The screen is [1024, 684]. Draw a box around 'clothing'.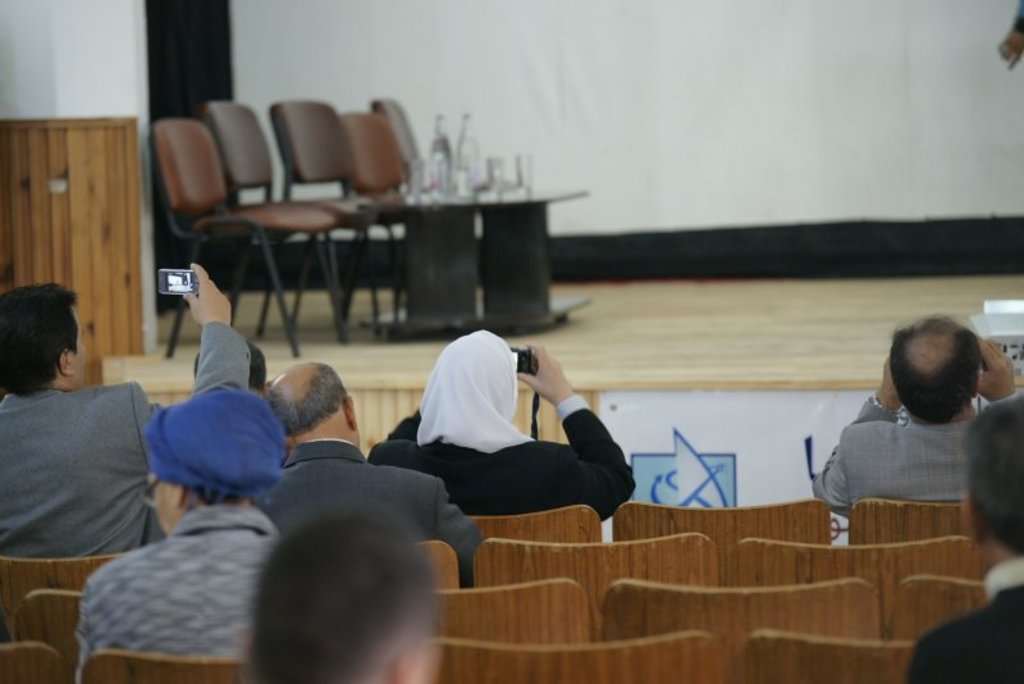
x1=367 y1=325 x2=640 y2=523.
